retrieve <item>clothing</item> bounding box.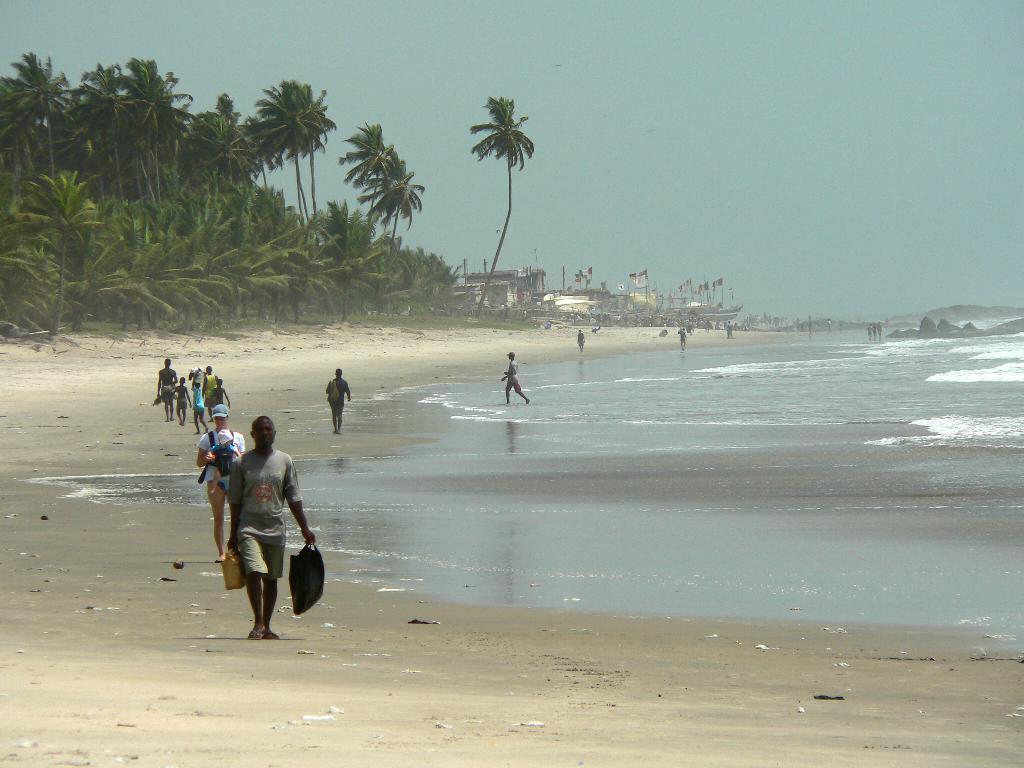
Bounding box: 195:367:217:385.
